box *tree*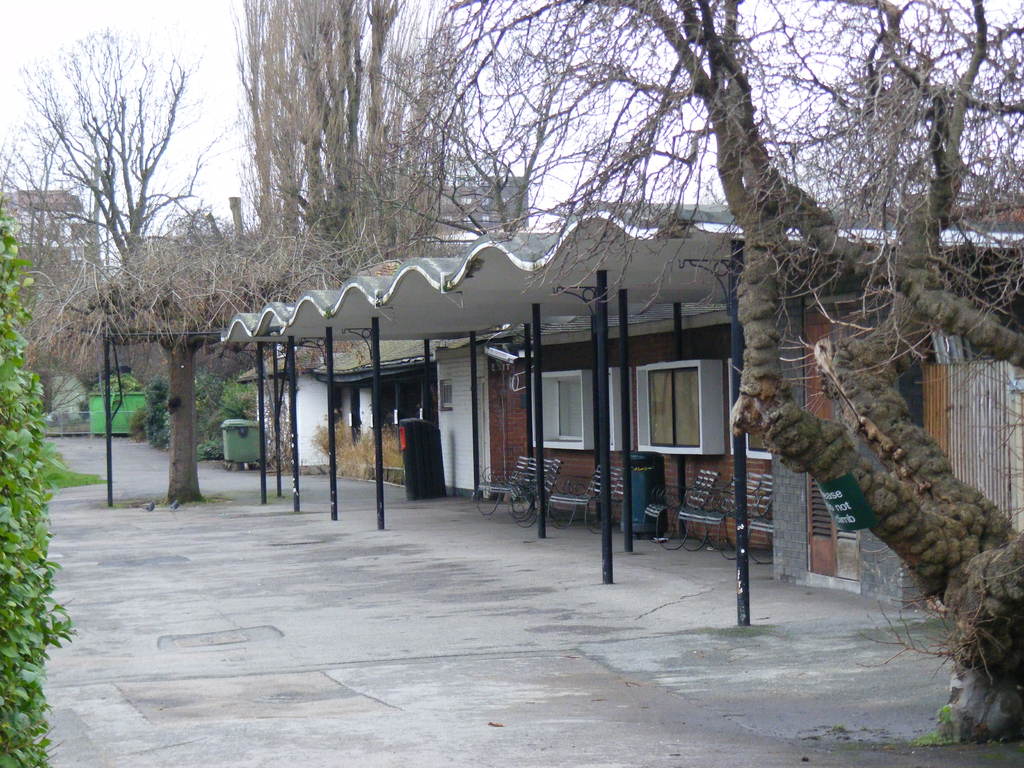
[43,211,363,497]
